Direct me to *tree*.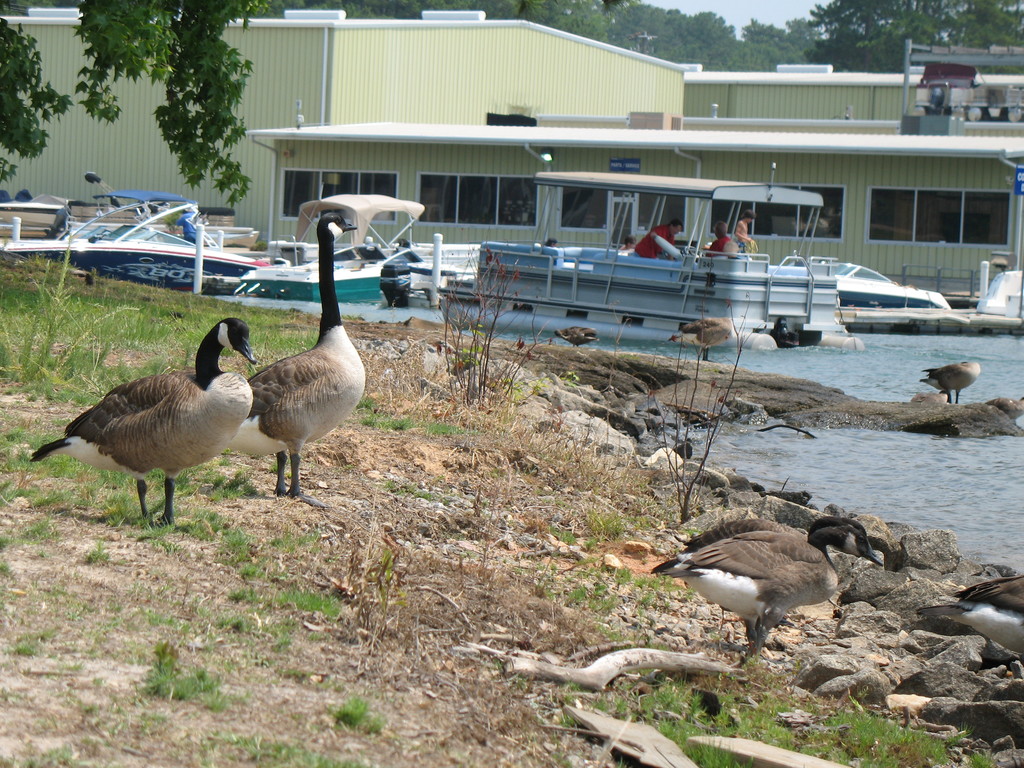
Direction: box(646, 302, 747, 511).
